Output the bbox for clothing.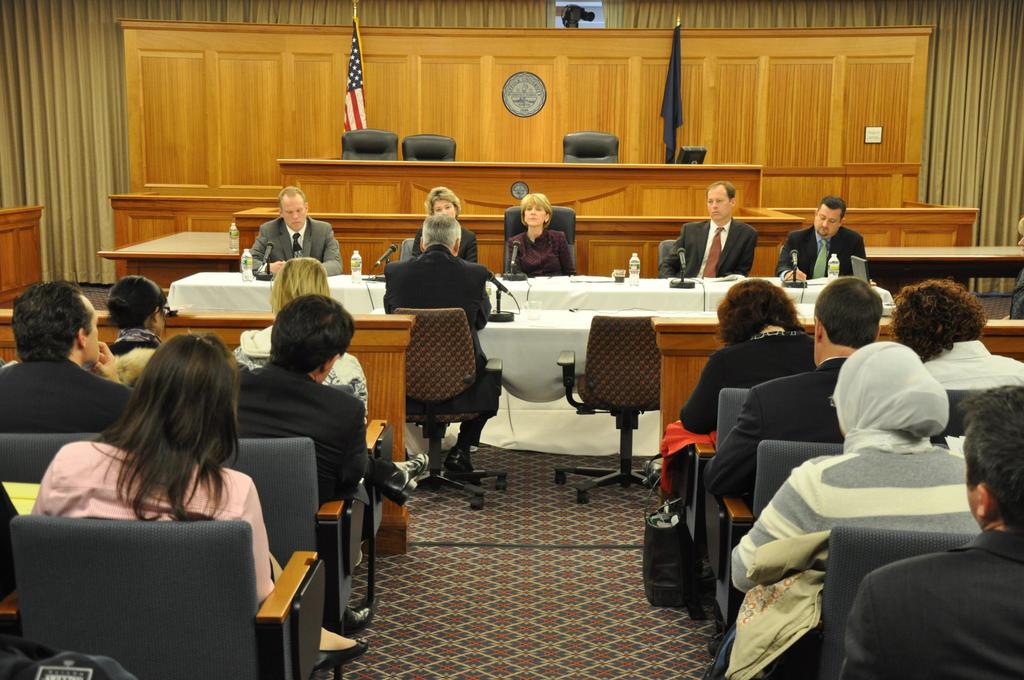
771, 225, 862, 277.
